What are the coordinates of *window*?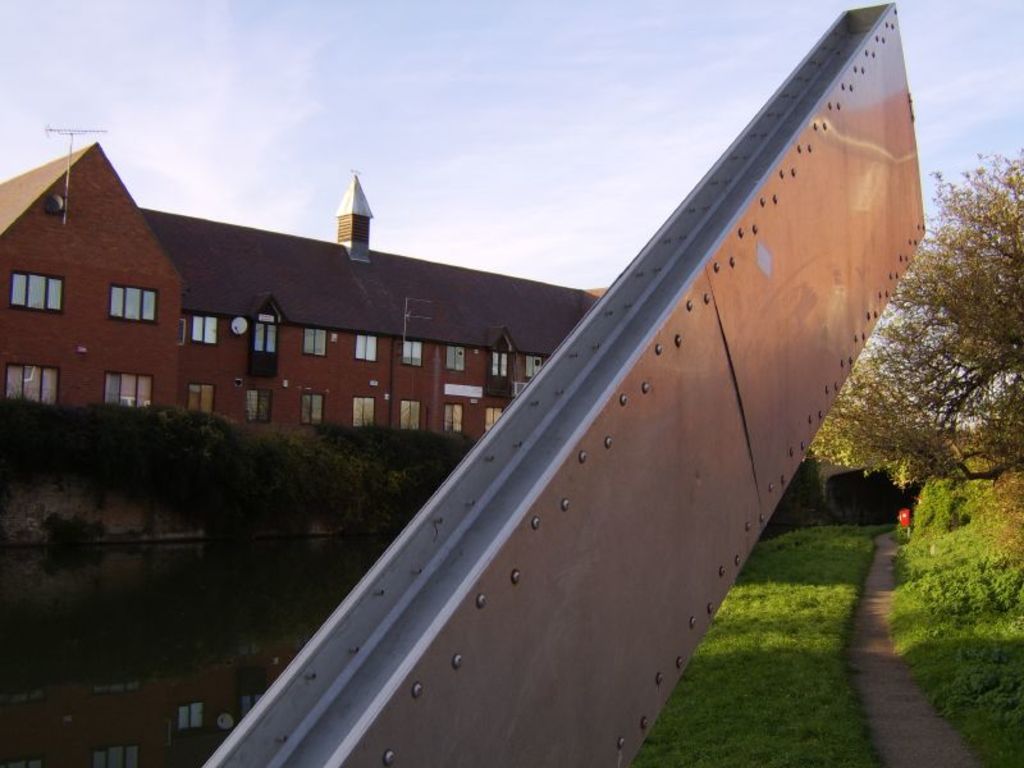
pyautogui.locateOnScreen(244, 390, 271, 424).
